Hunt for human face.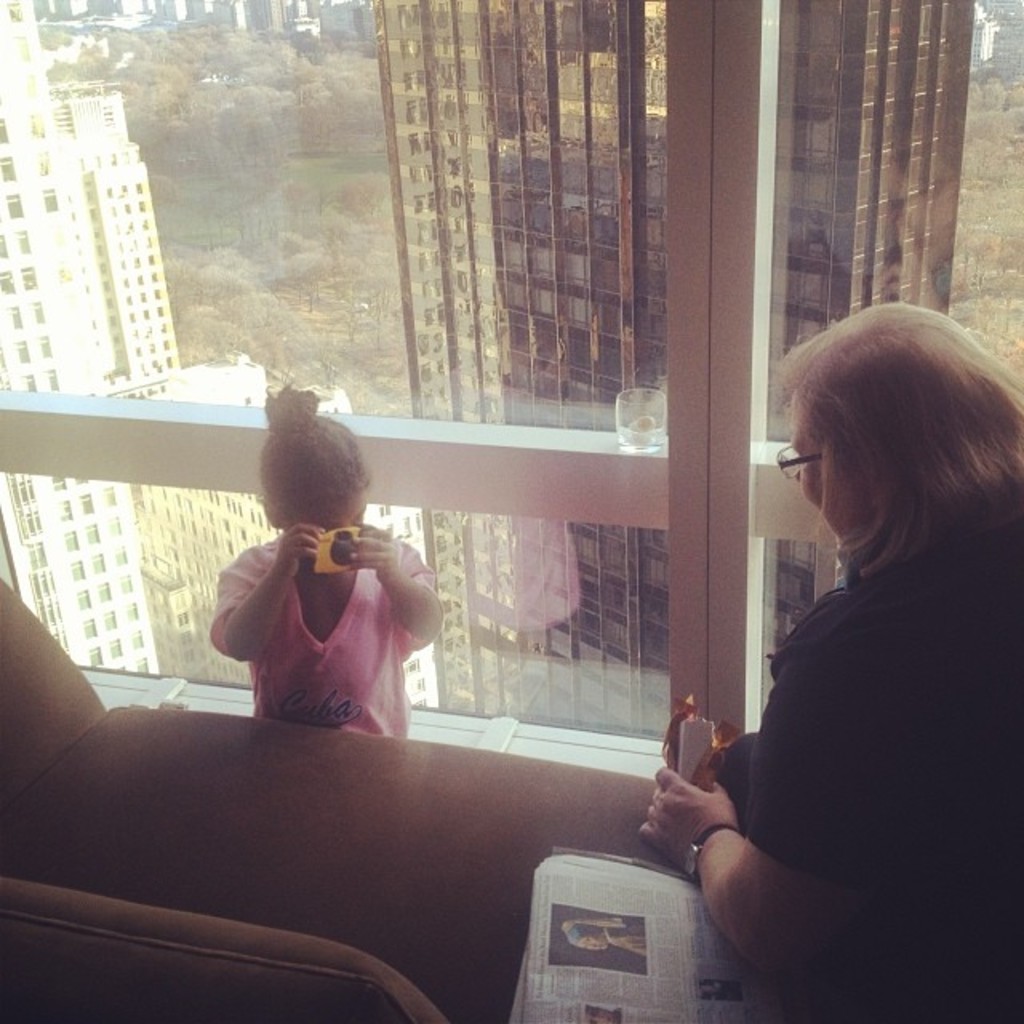
Hunted down at (302,490,366,534).
